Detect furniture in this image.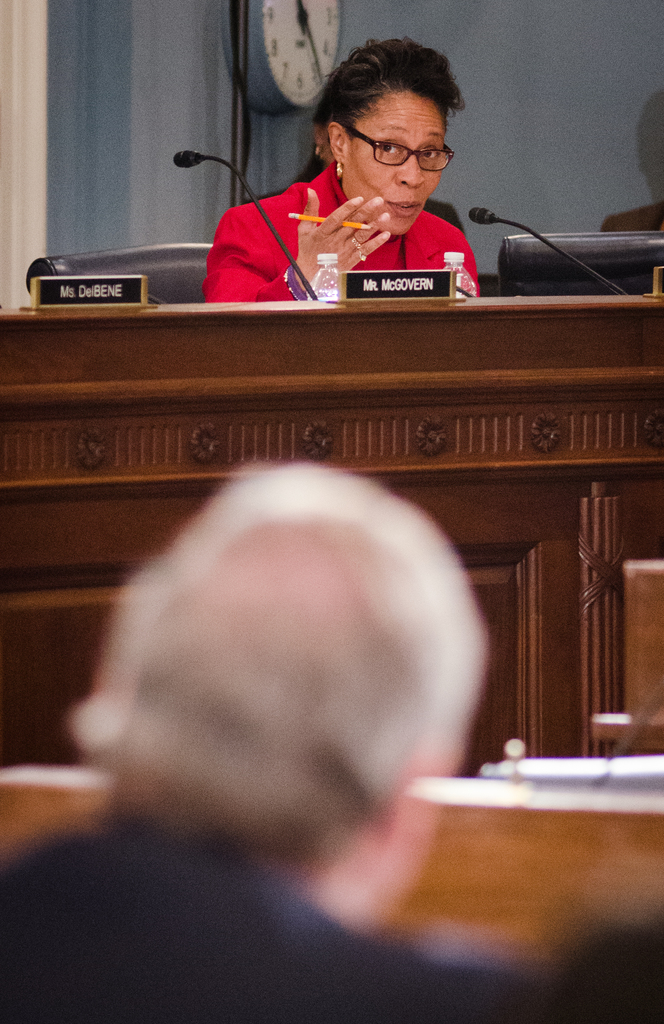
Detection: BBox(28, 243, 211, 304).
